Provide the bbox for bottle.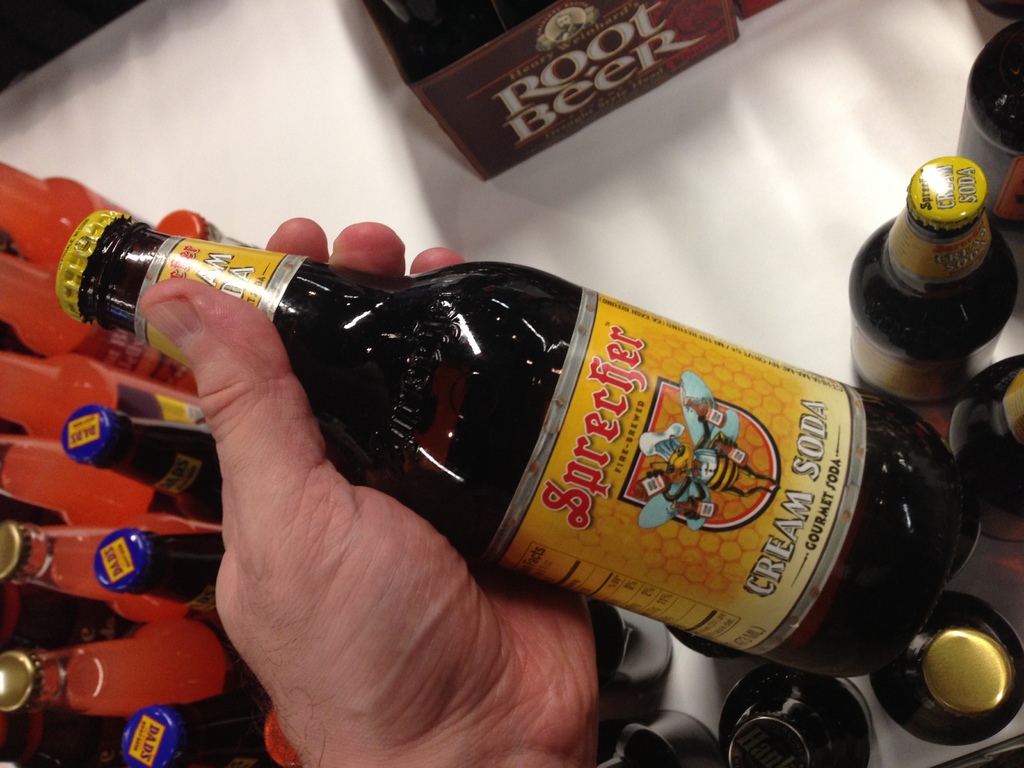
detection(947, 344, 1023, 549).
